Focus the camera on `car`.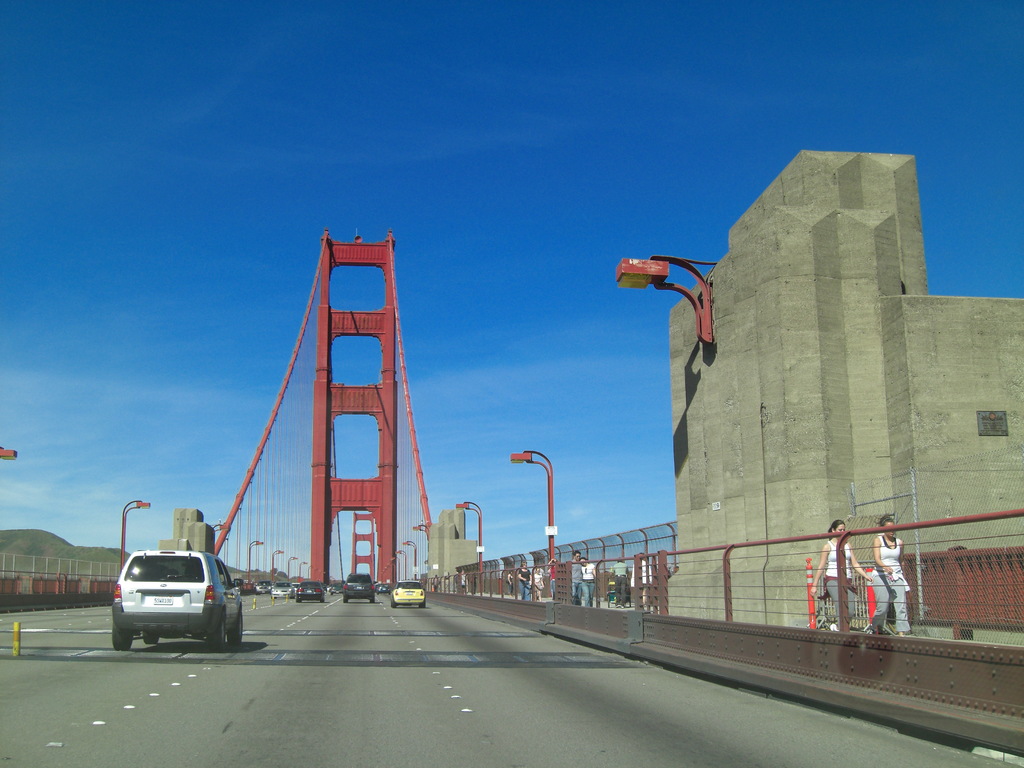
Focus region: x1=391 y1=578 x2=426 y2=609.
